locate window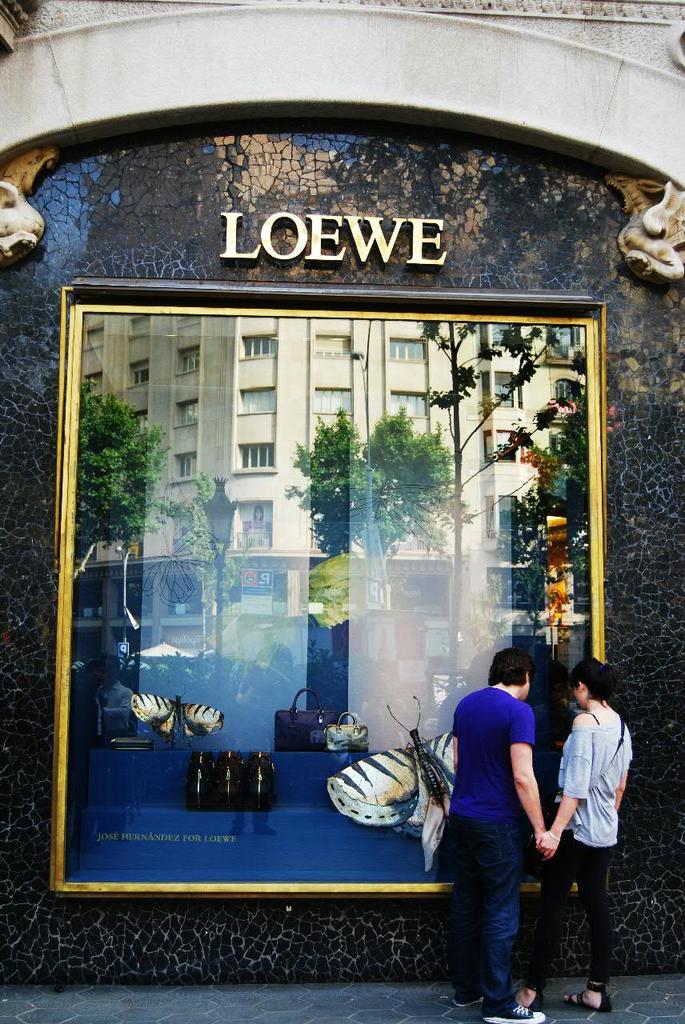
172/347/198/379
